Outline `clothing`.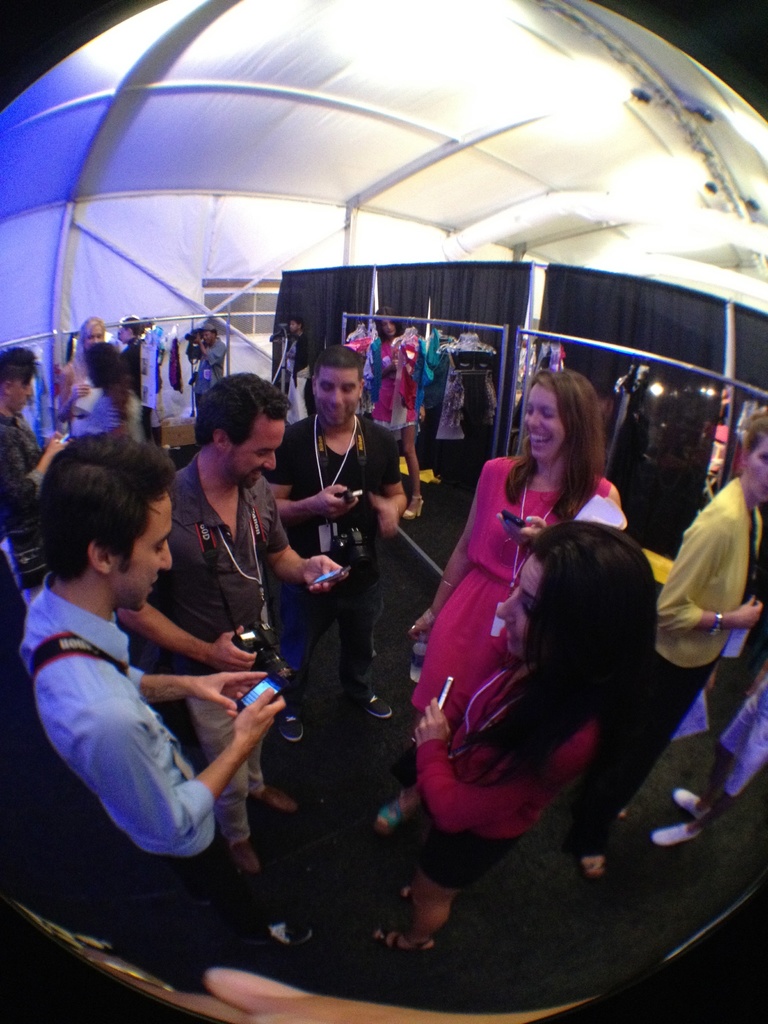
Outline: box(154, 445, 300, 846).
